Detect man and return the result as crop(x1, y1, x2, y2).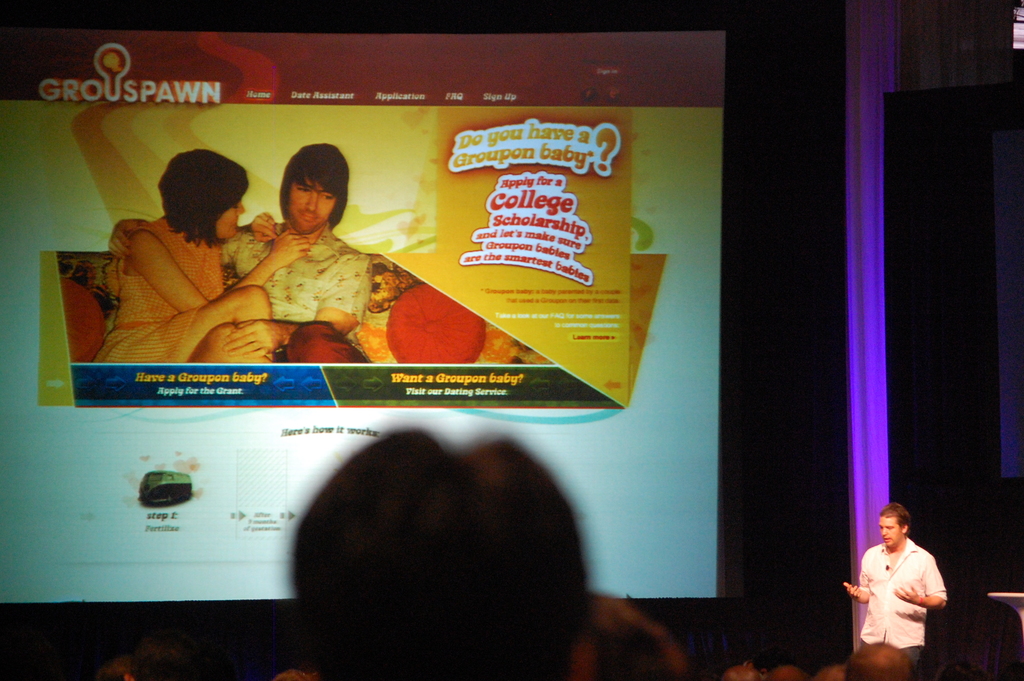
crop(101, 144, 378, 366).
